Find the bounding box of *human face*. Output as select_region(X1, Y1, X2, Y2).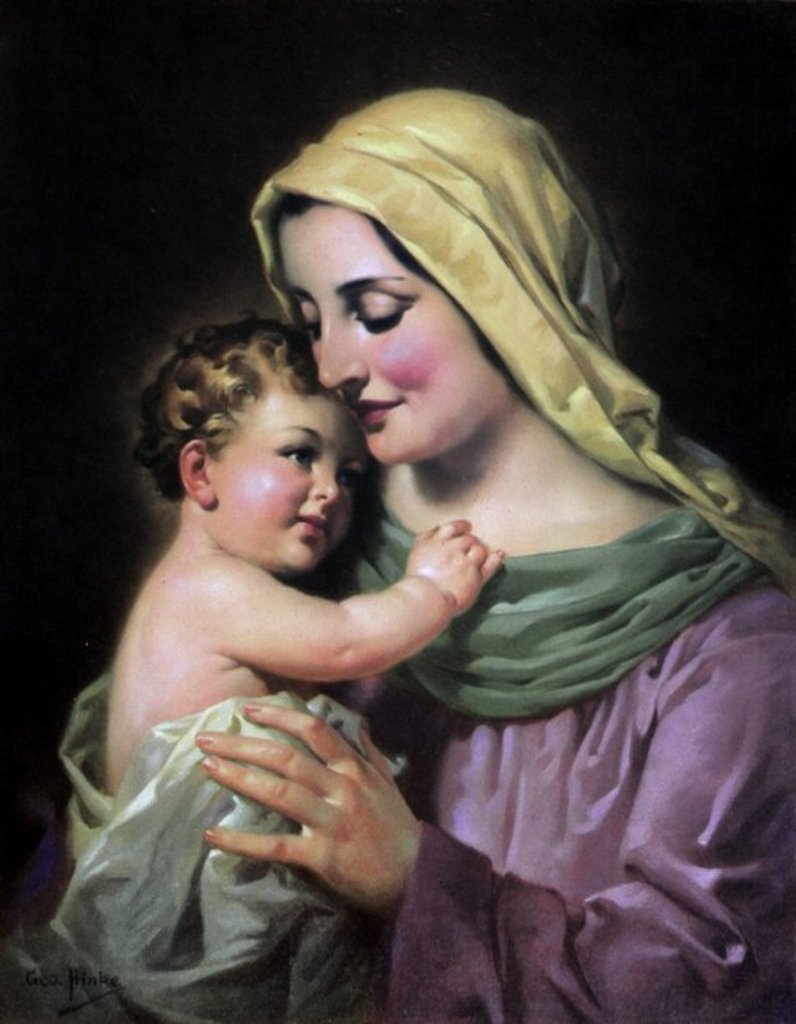
select_region(278, 203, 503, 467).
